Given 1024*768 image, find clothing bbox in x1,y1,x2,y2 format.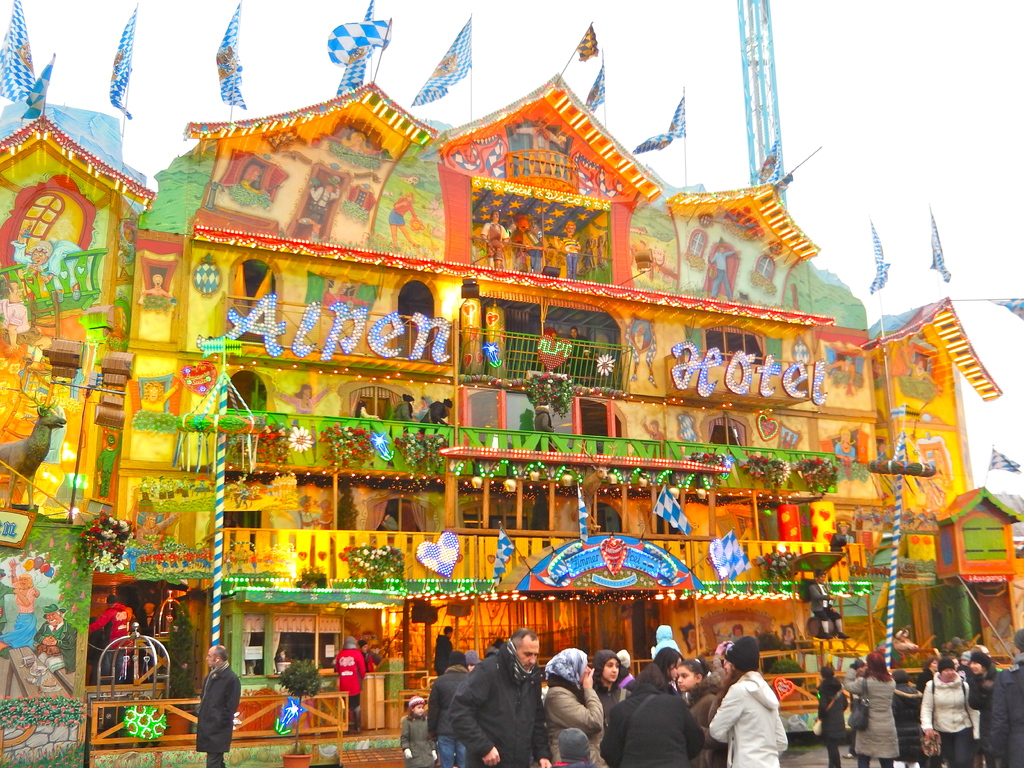
397,714,444,761.
